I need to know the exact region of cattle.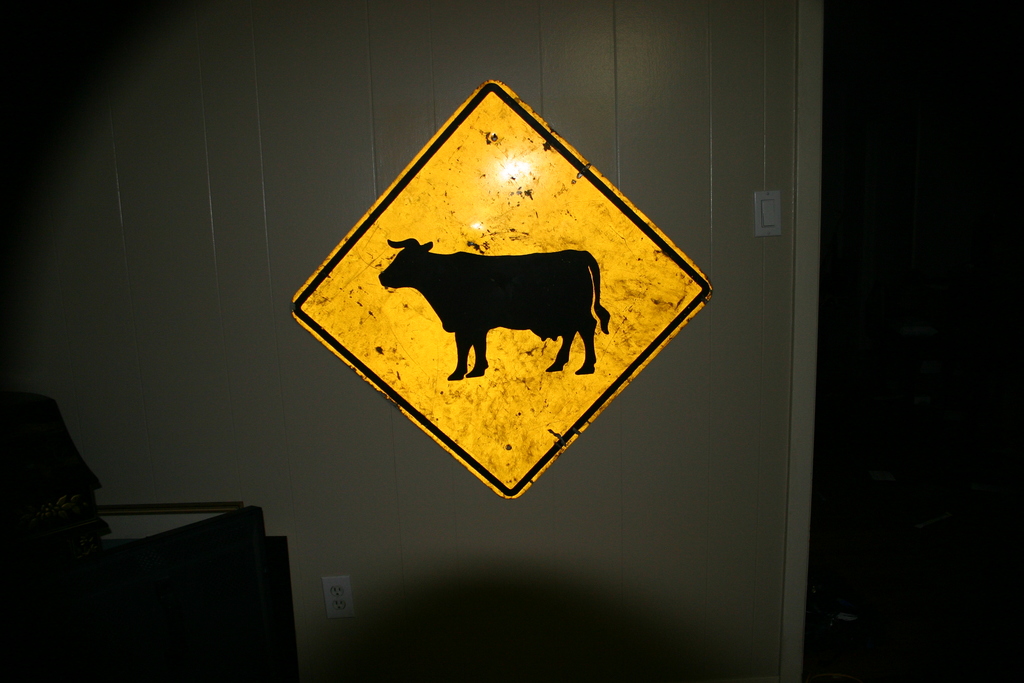
Region: box(383, 244, 607, 372).
